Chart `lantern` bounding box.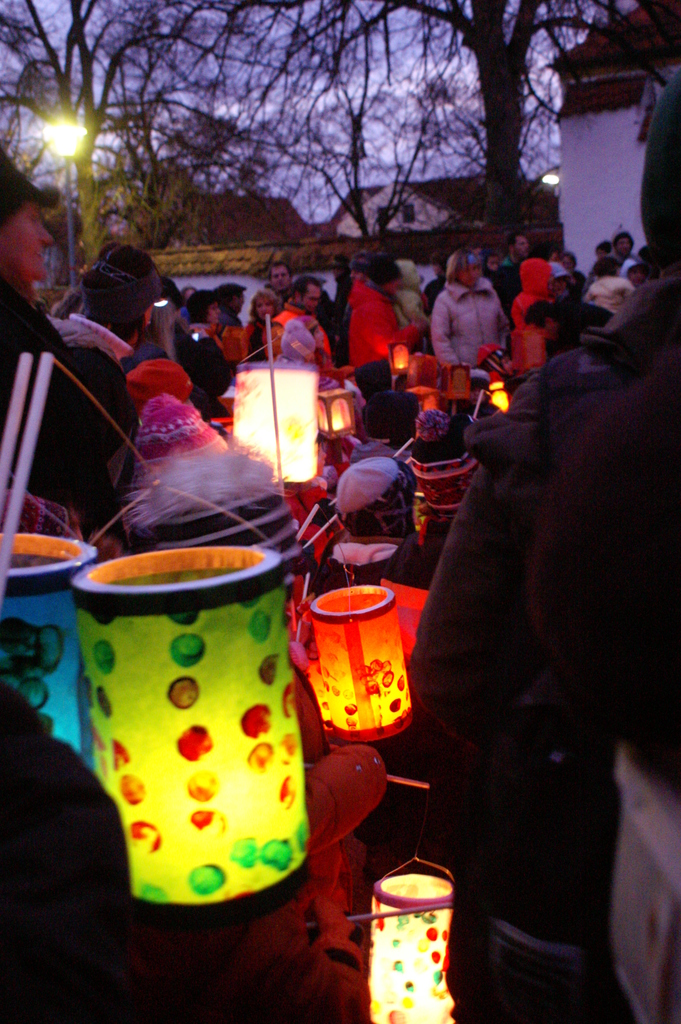
Charted: x1=369, y1=870, x2=459, y2=1023.
